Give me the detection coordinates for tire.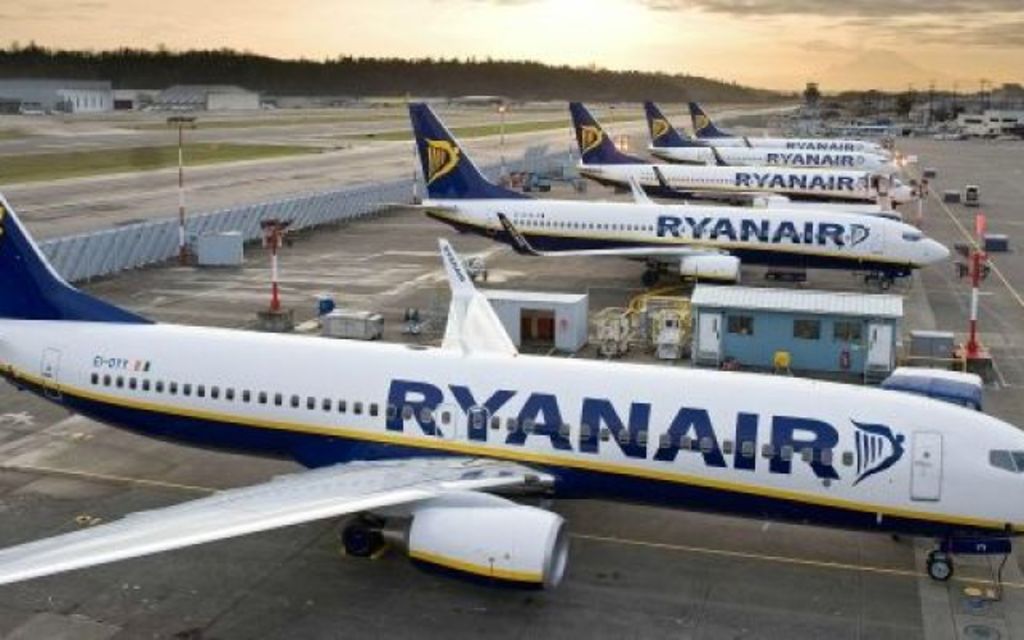
{"x1": 875, "y1": 277, "x2": 898, "y2": 293}.
